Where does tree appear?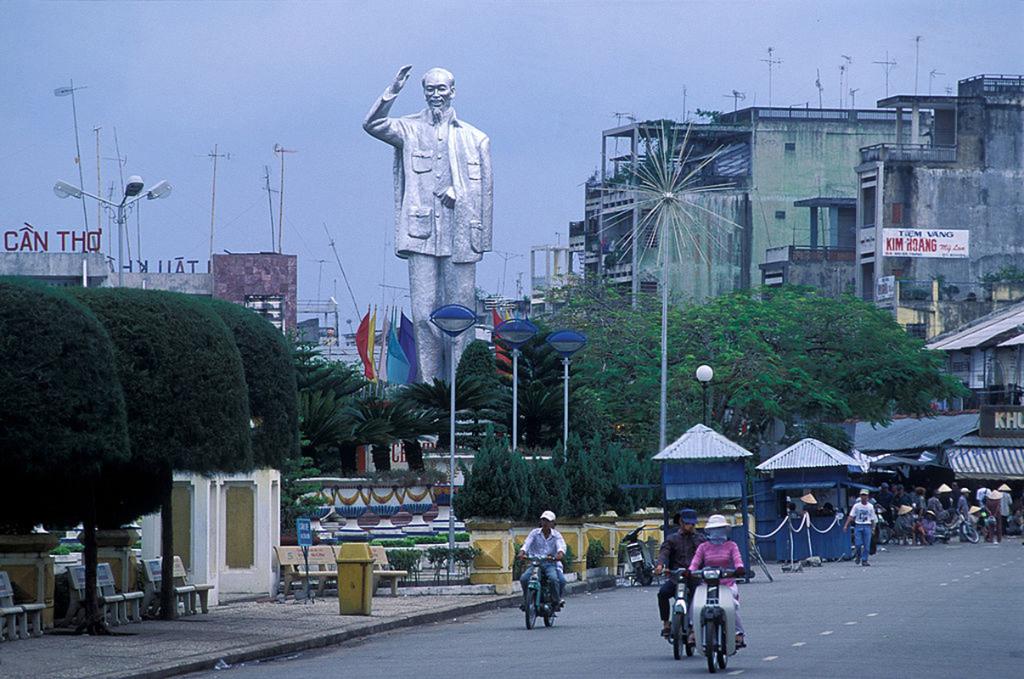
Appears at 700 280 957 451.
